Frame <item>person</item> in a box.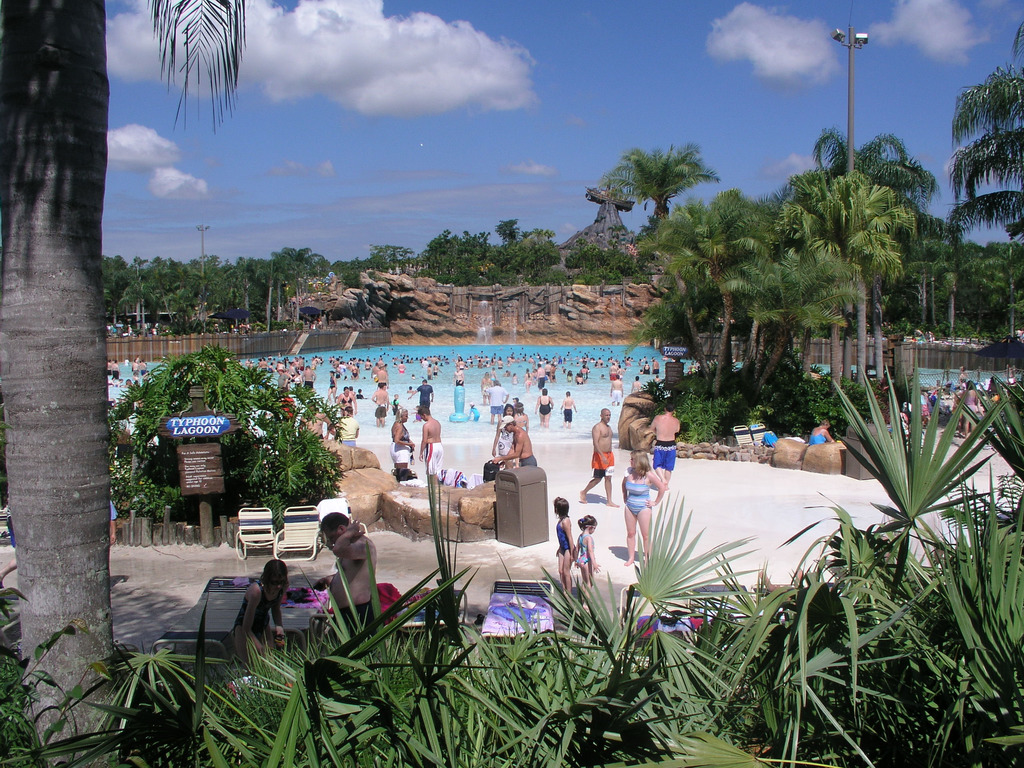
327,369,340,399.
